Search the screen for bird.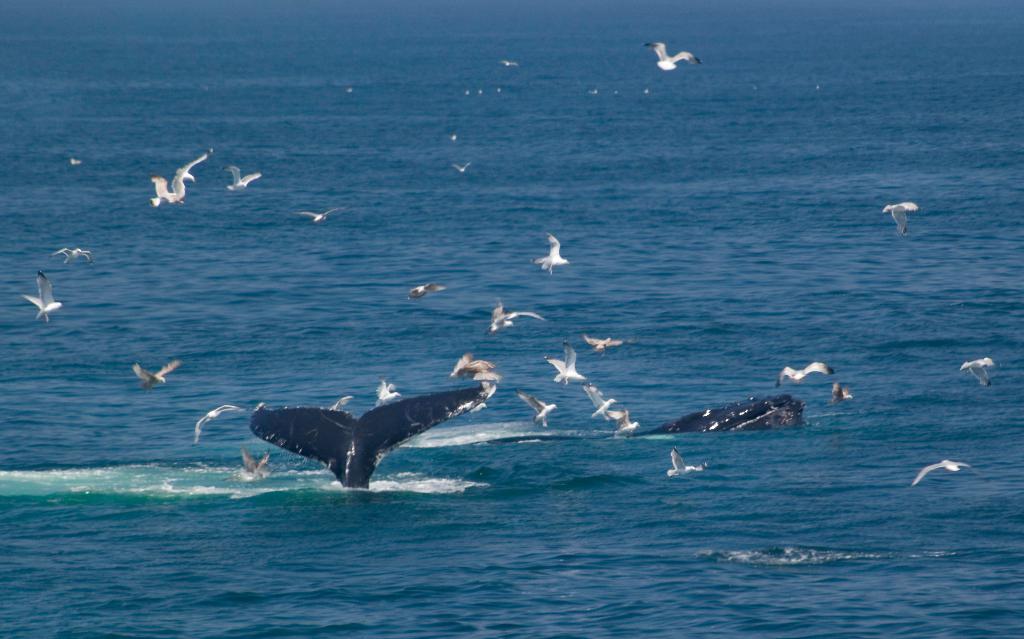
Found at (778, 358, 834, 391).
